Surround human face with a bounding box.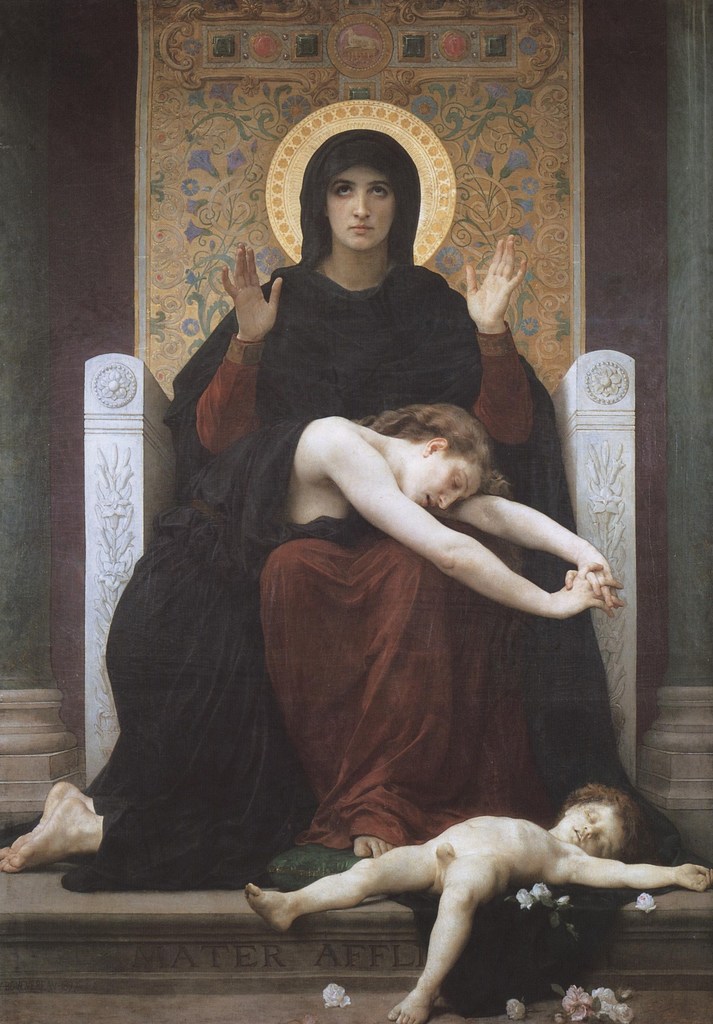
[403, 454, 487, 509].
